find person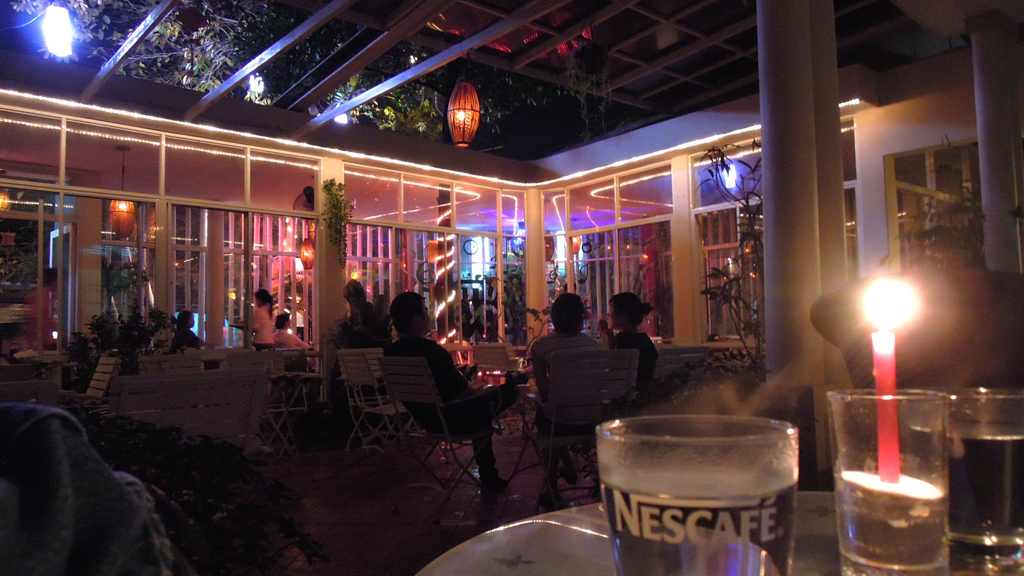
rect(243, 287, 276, 352)
